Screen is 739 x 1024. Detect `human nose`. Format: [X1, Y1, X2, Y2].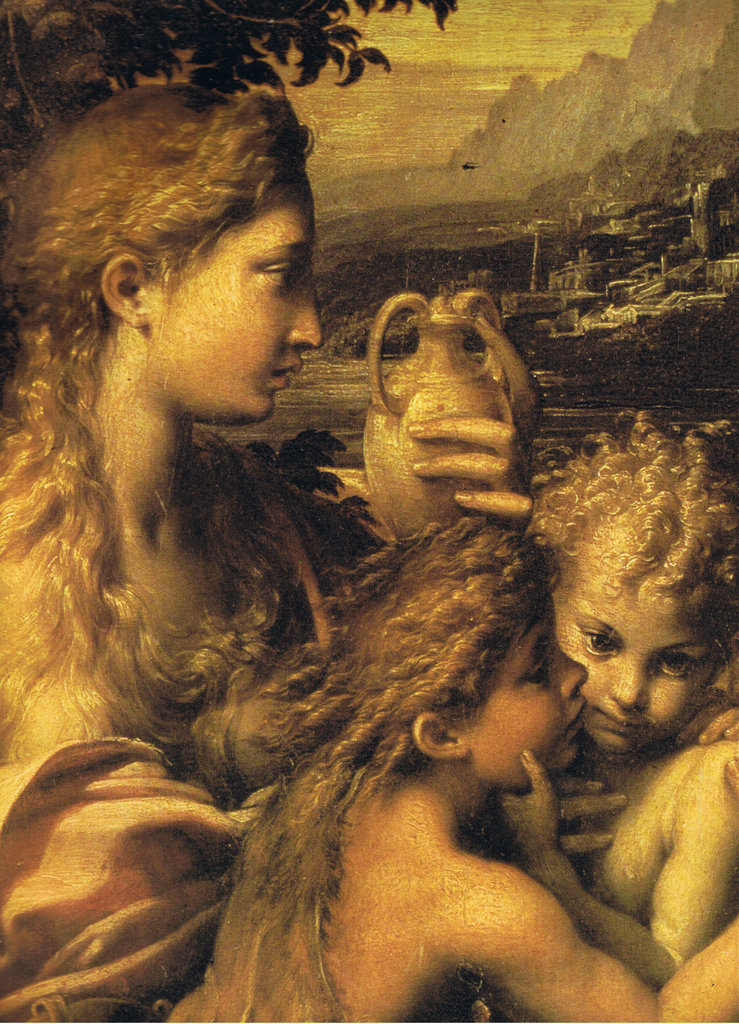
[289, 273, 324, 353].
